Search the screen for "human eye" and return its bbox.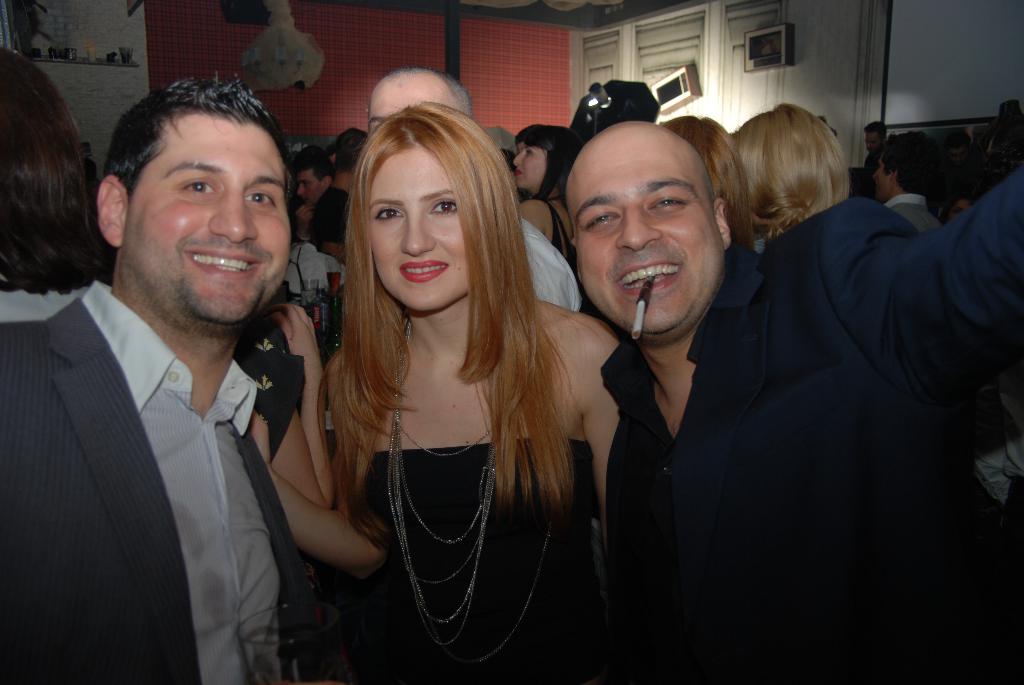
Found: select_region(180, 175, 220, 195).
